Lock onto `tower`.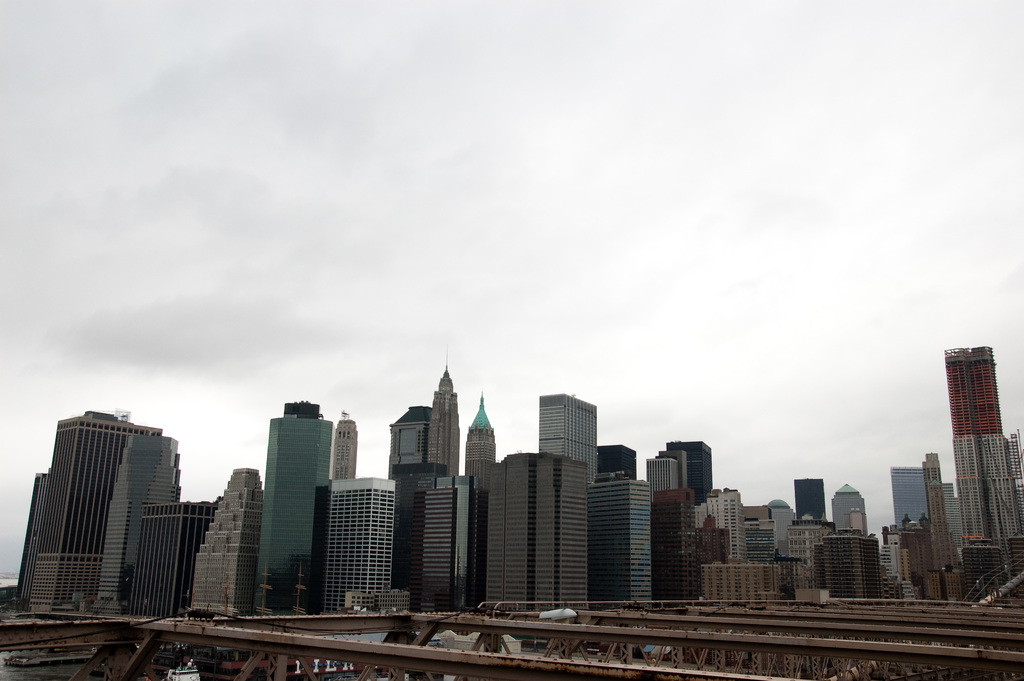
Locked: 138, 484, 220, 618.
